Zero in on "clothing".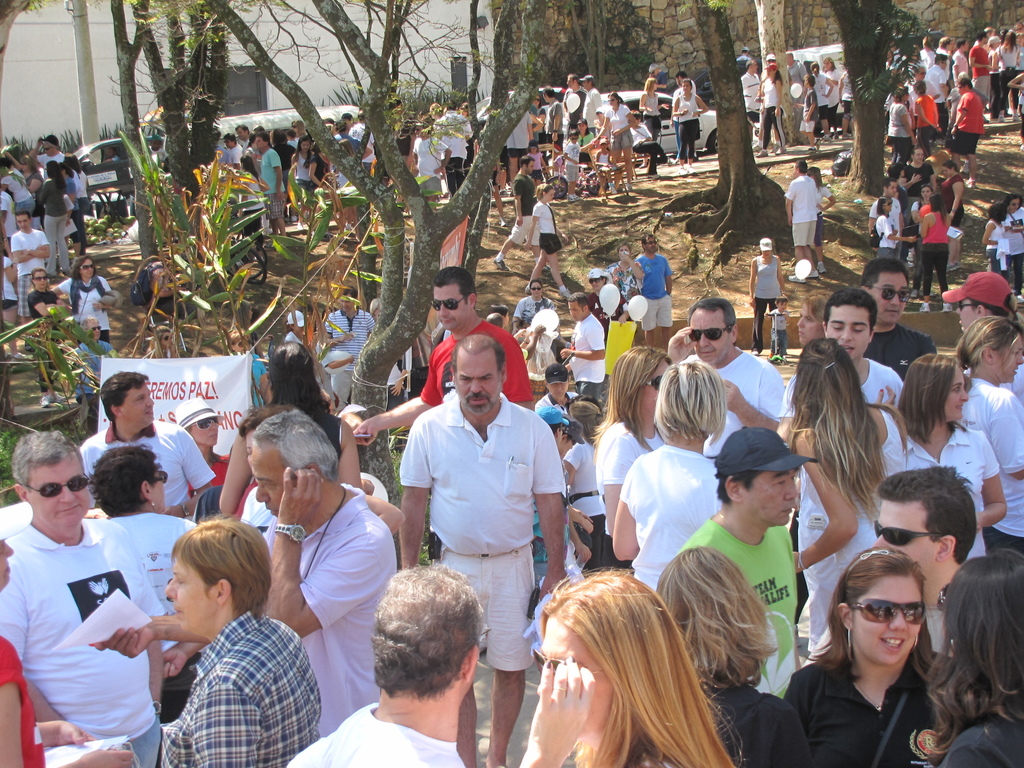
Zeroed in: 605/104/632/150.
